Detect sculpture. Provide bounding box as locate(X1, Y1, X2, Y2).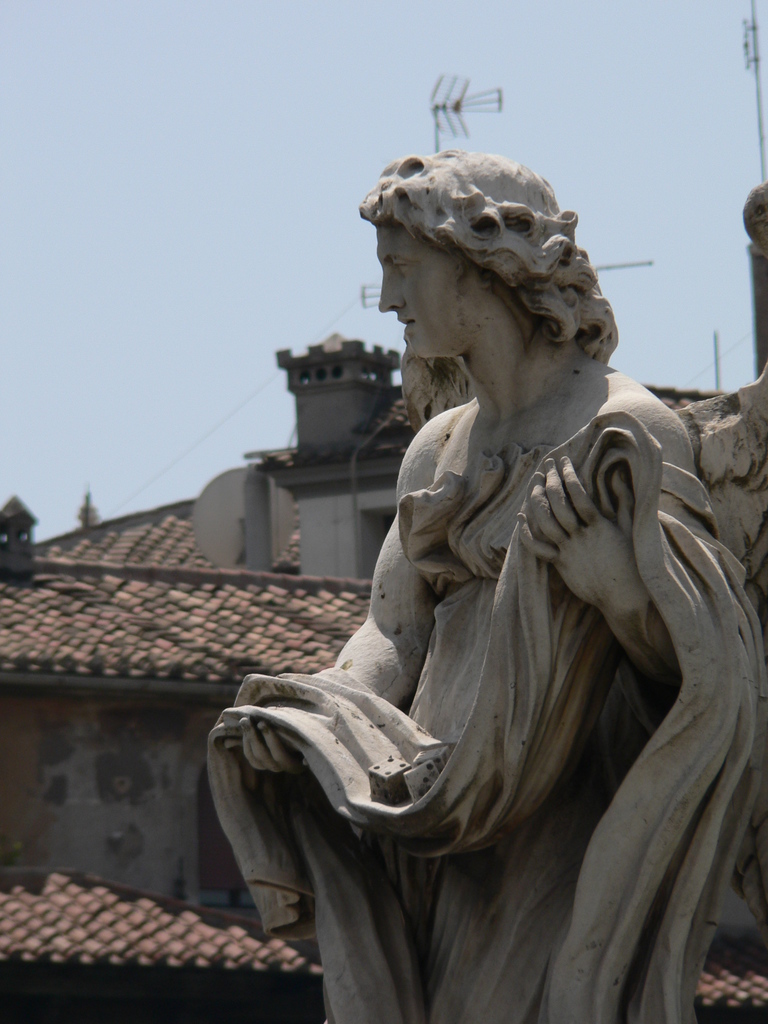
locate(231, 129, 757, 980).
